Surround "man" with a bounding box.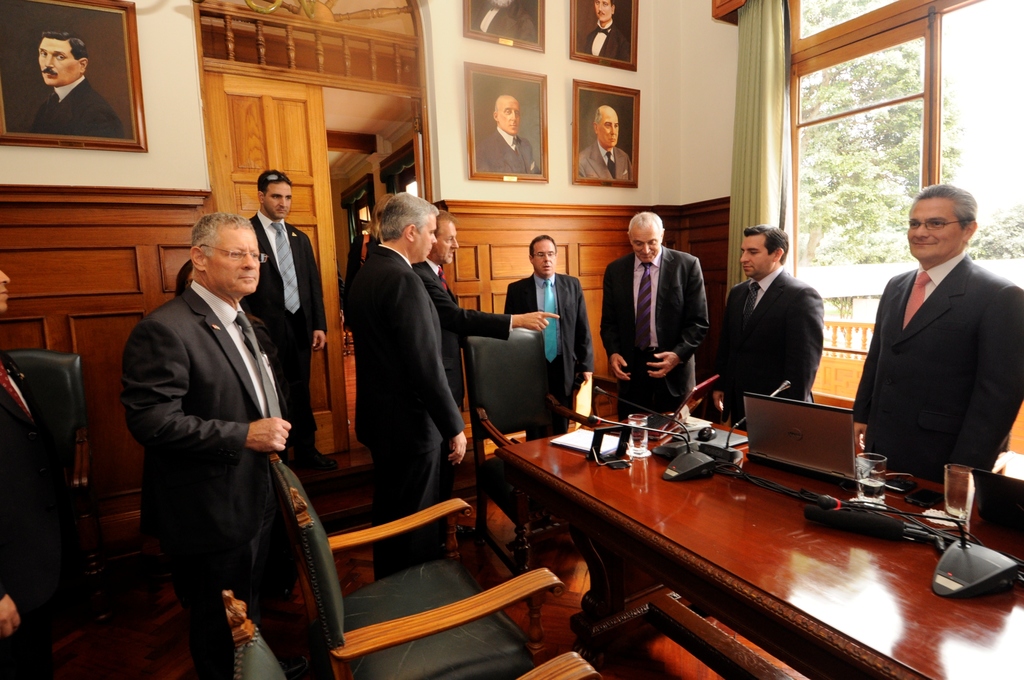
x1=580 y1=104 x2=634 y2=182.
